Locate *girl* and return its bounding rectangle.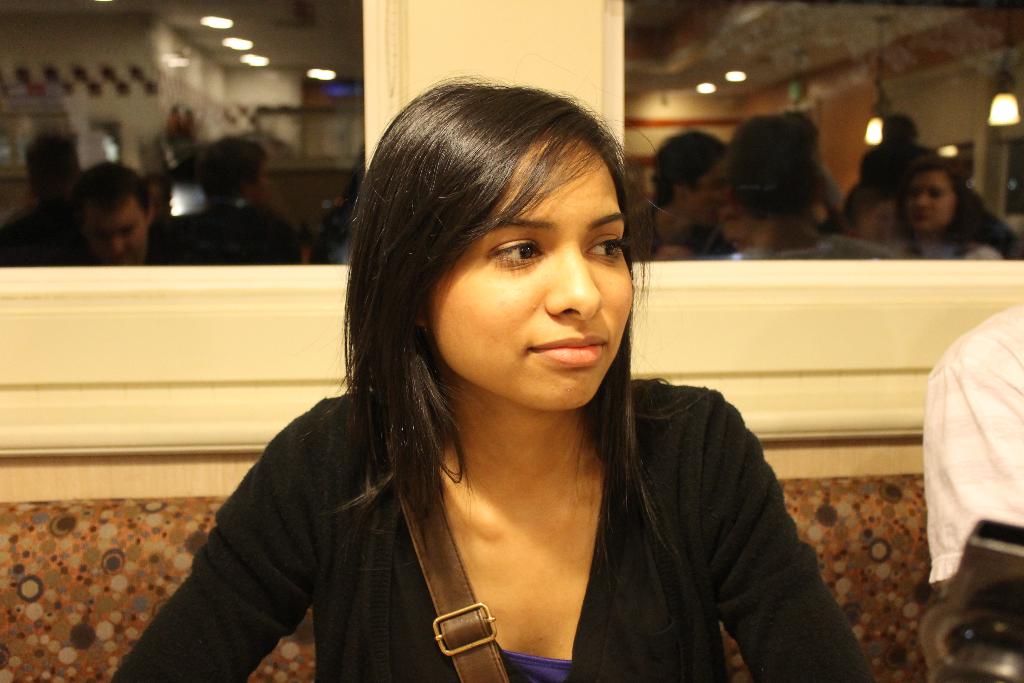
<bbox>108, 67, 875, 682</bbox>.
